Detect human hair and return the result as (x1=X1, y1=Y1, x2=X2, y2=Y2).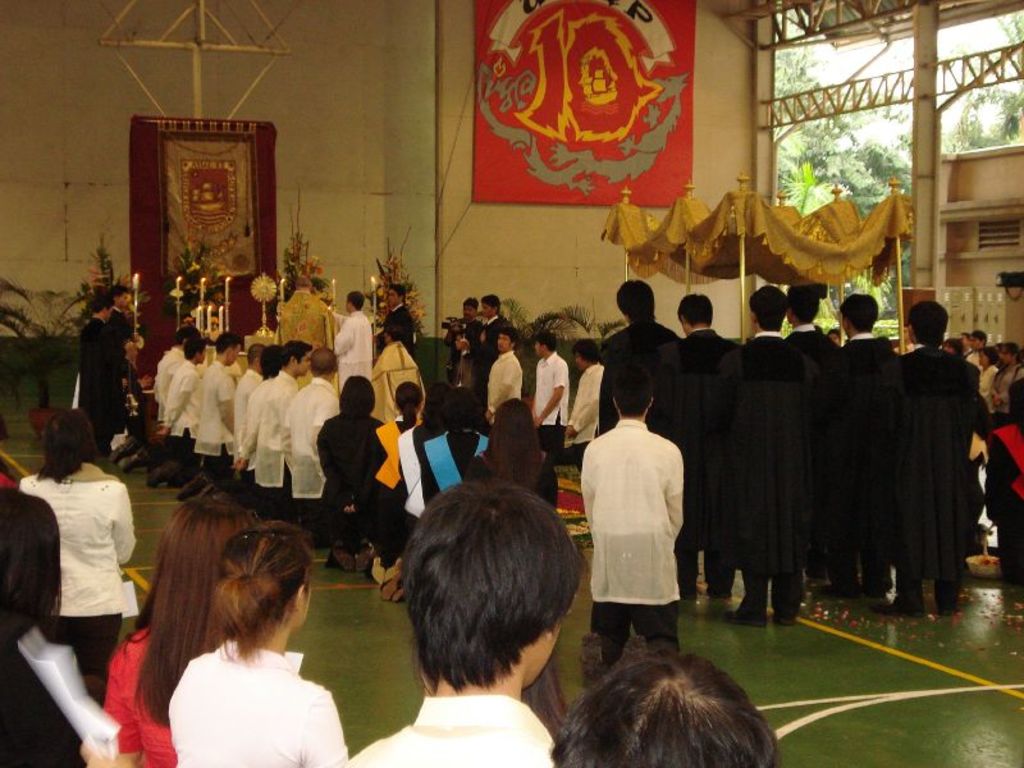
(x1=396, y1=381, x2=424, y2=428).
